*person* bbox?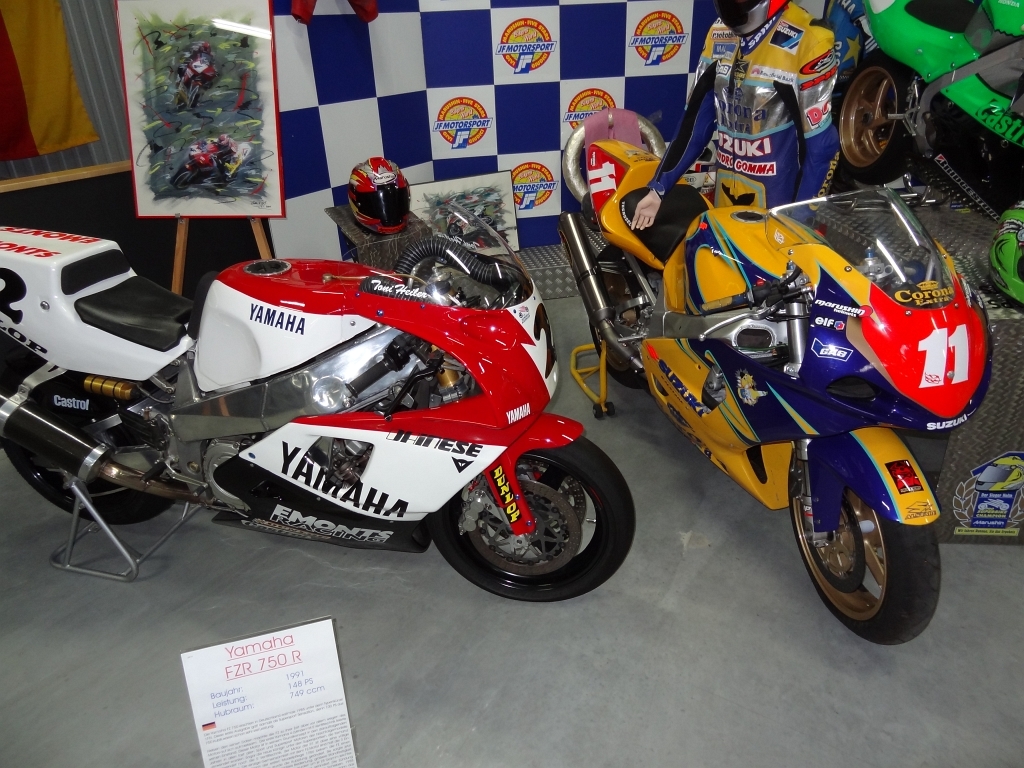
<box>617,0,849,238</box>
